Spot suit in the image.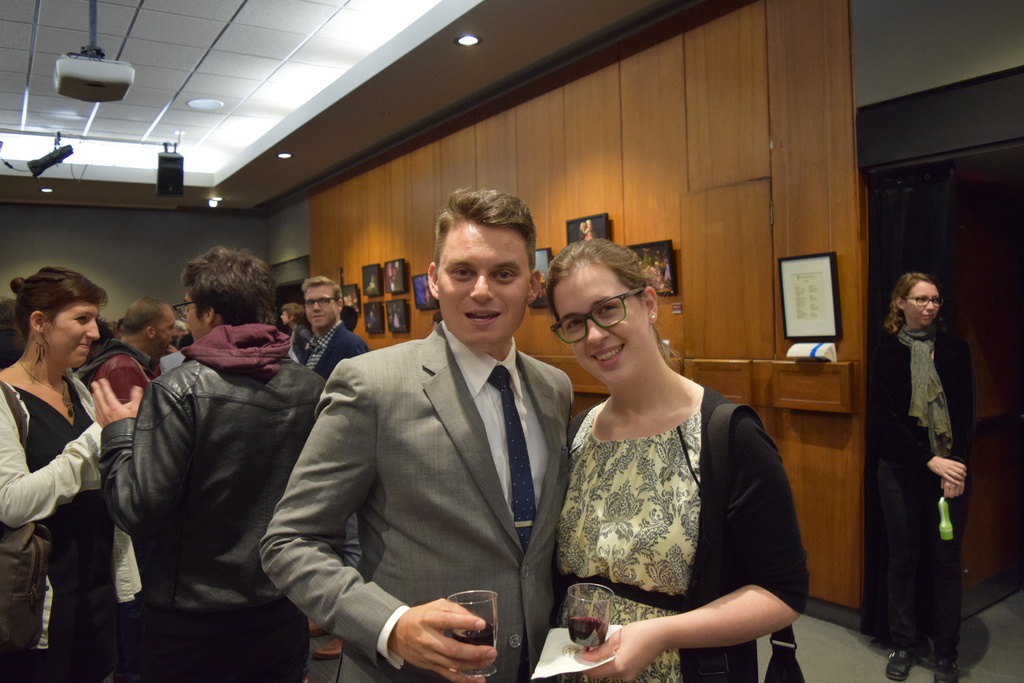
suit found at bbox=(92, 361, 333, 682).
